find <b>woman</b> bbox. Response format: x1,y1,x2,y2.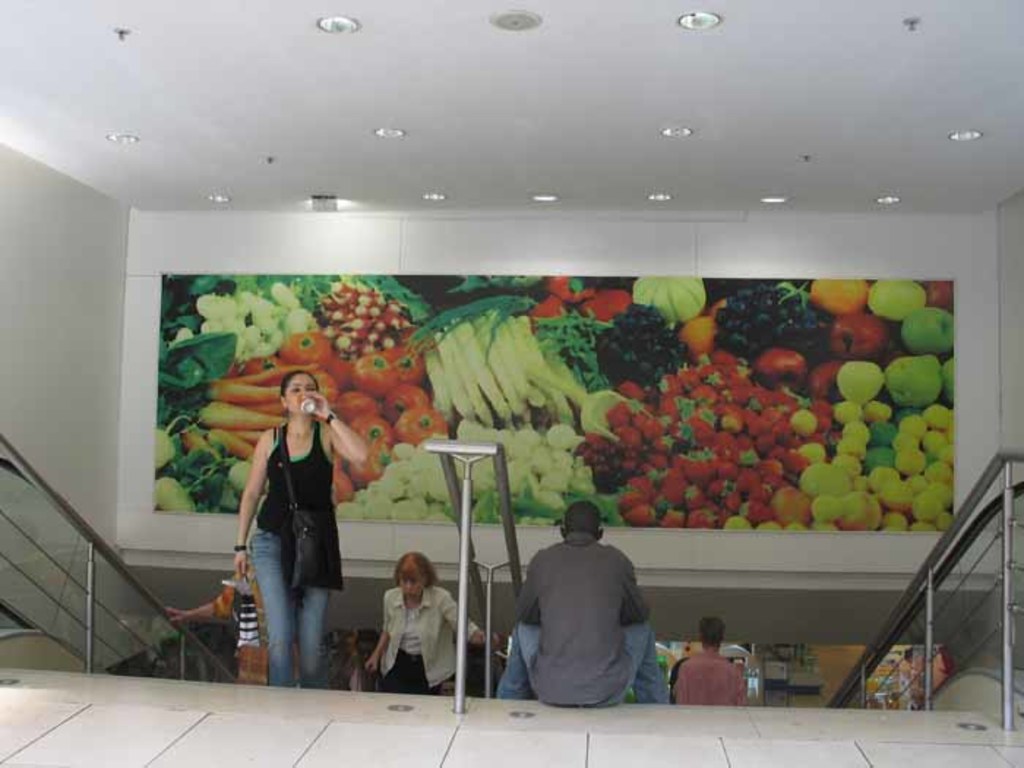
219,361,354,688.
